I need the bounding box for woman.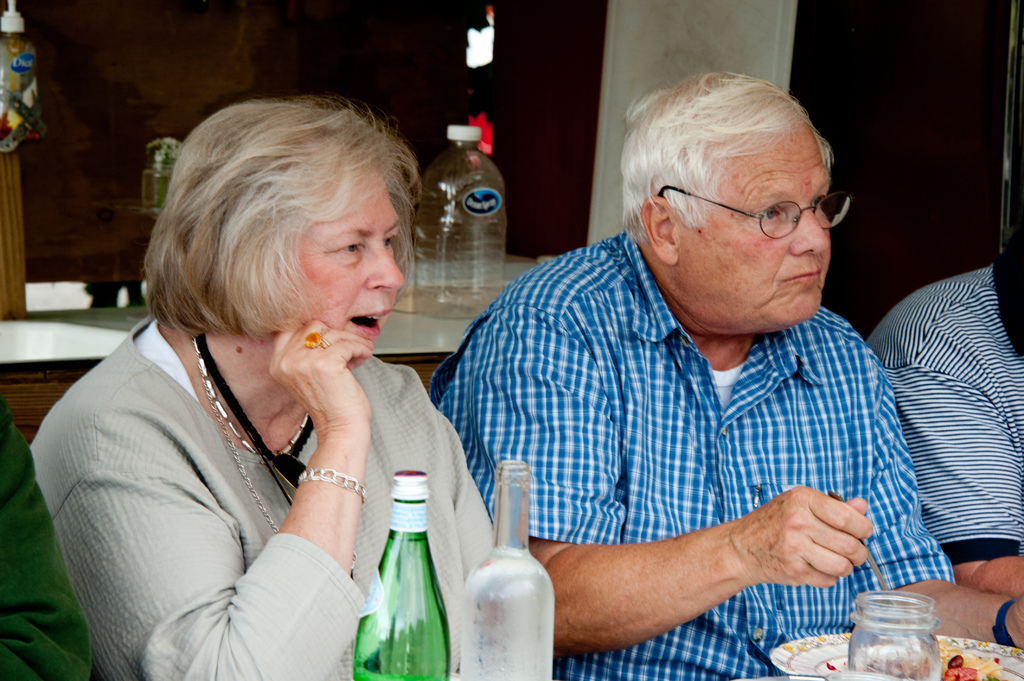
Here it is: crop(34, 77, 518, 675).
